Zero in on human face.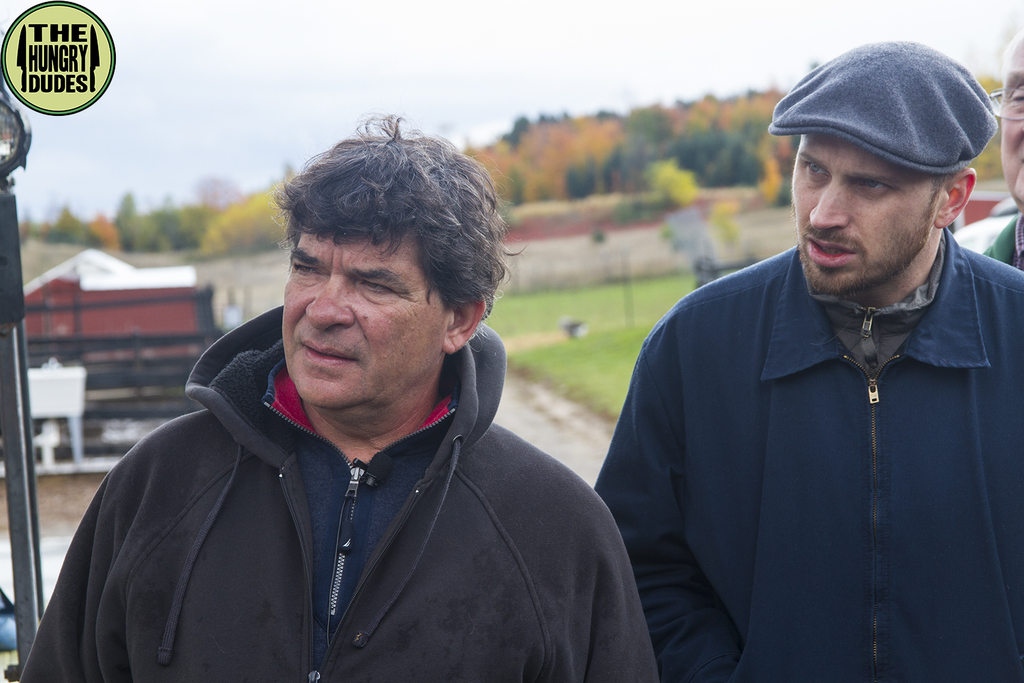
Zeroed in: (282, 226, 449, 408).
